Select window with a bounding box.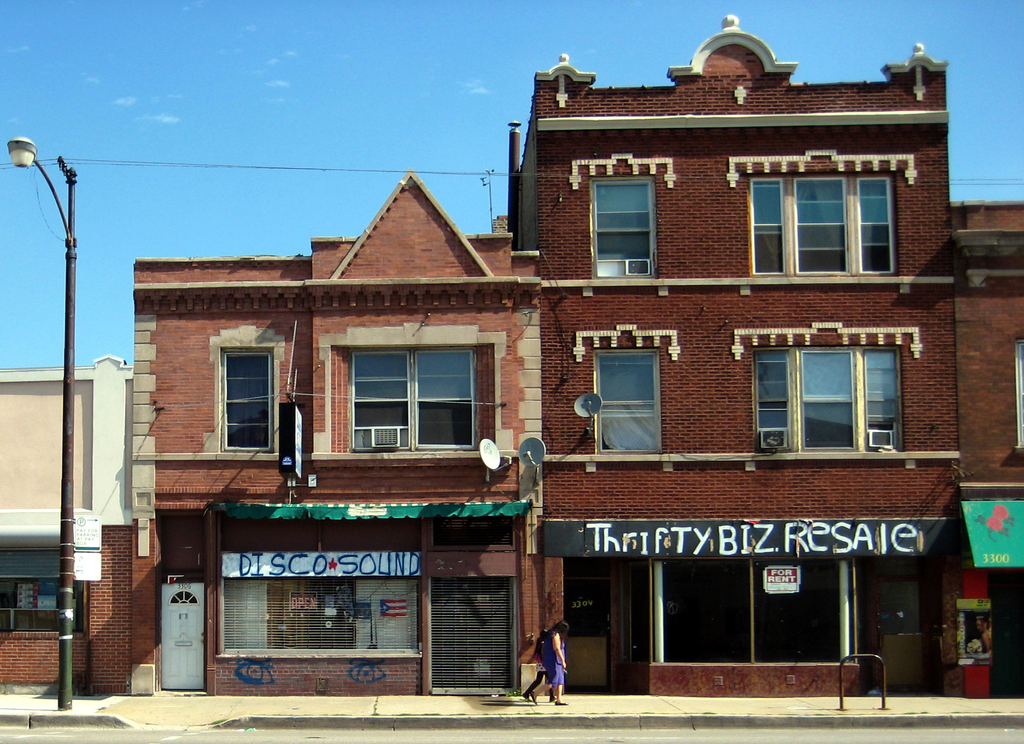
(x1=590, y1=173, x2=656, y2=273).
